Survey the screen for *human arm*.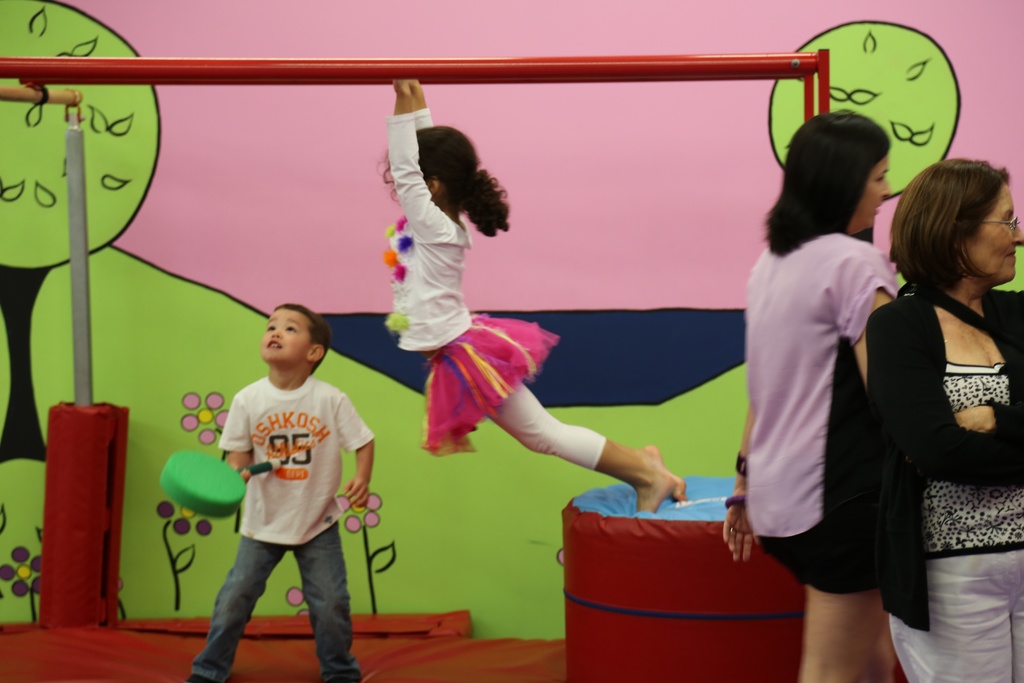
Survey found: bbox=(868, 318, 1023, 484).
